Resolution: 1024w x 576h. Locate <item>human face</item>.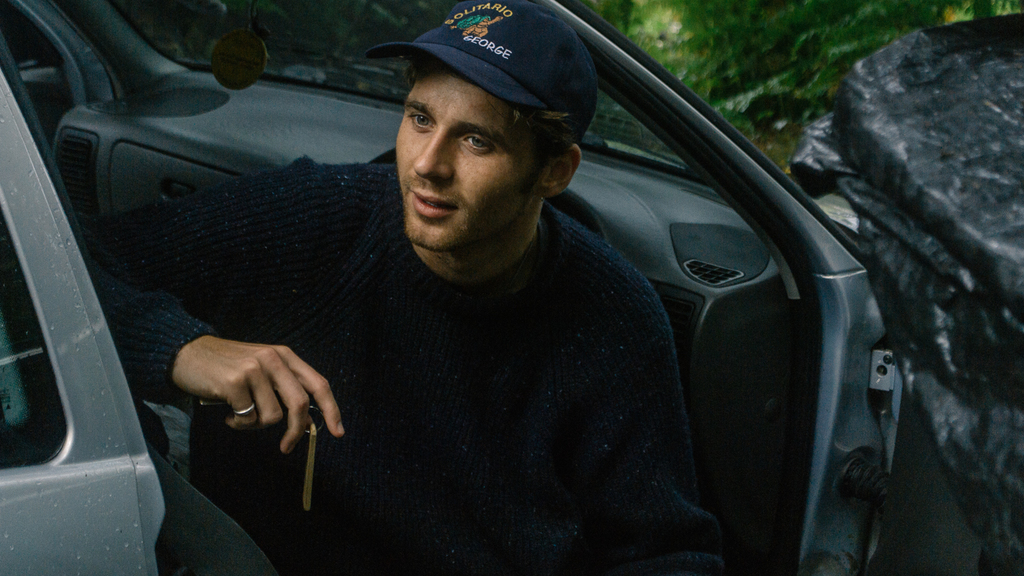
394:63:532:254.
